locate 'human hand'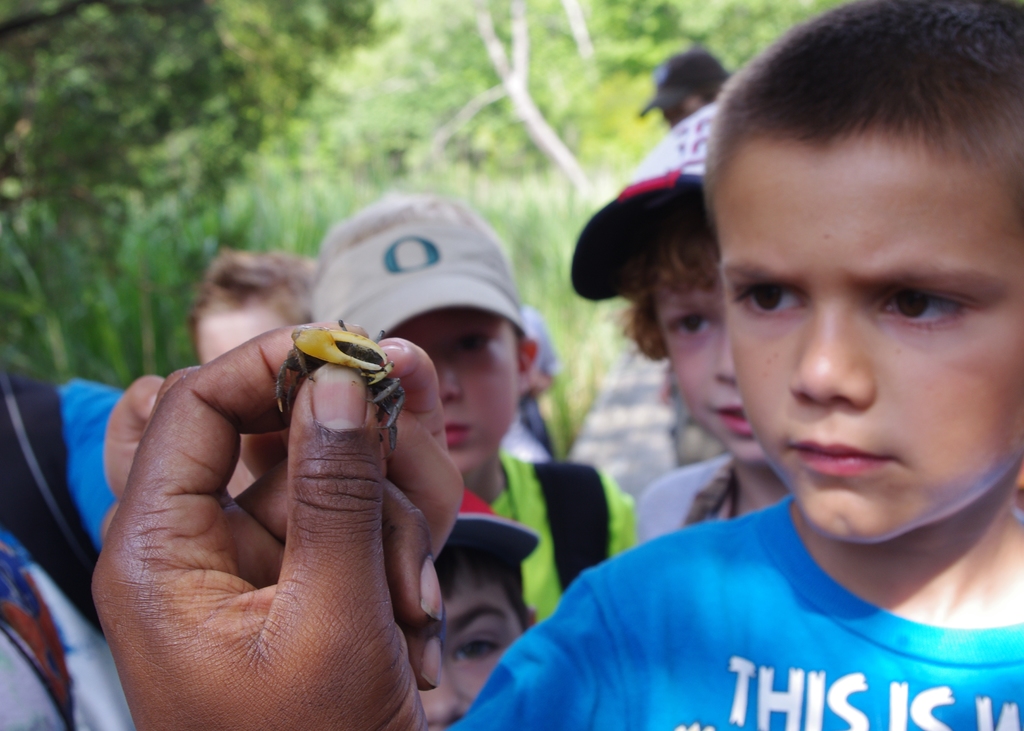
<region>101, 337, 468, 565</region>
